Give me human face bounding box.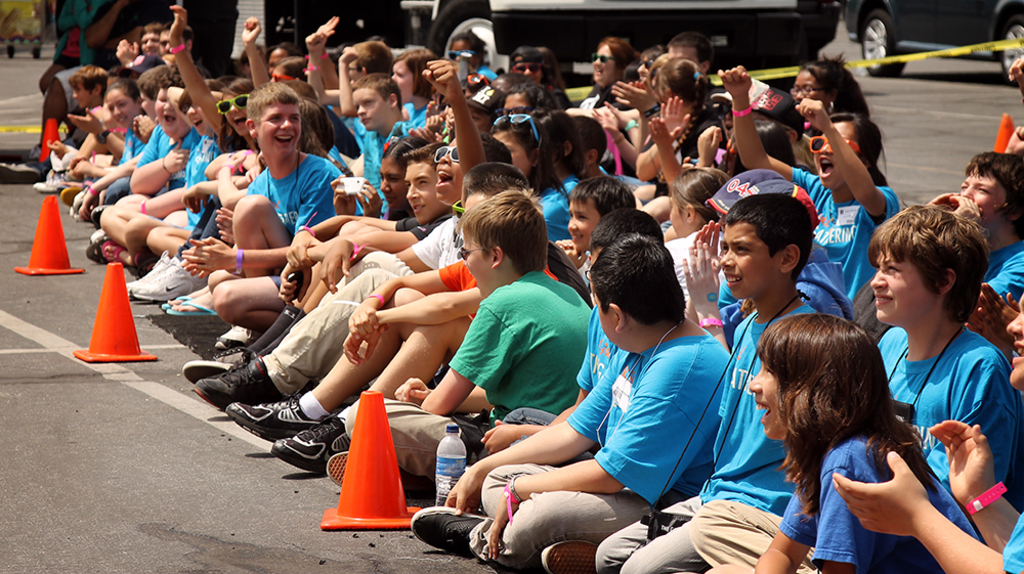
<bbox>867, 247, 930, 325</bbox>.
